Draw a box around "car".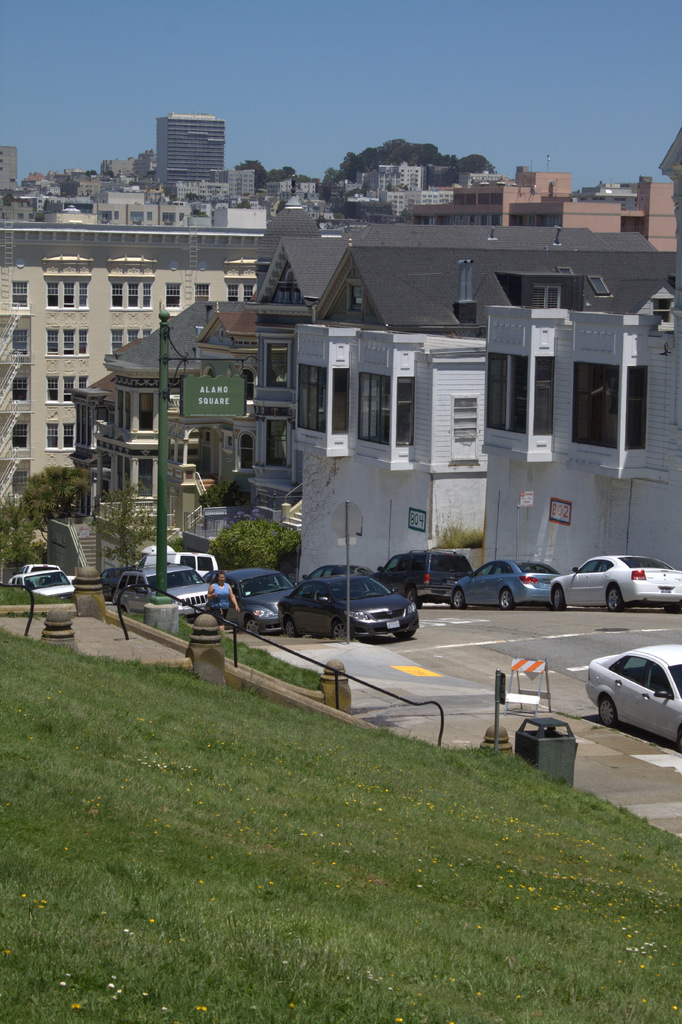
rect(592, 645, 681, 755).
